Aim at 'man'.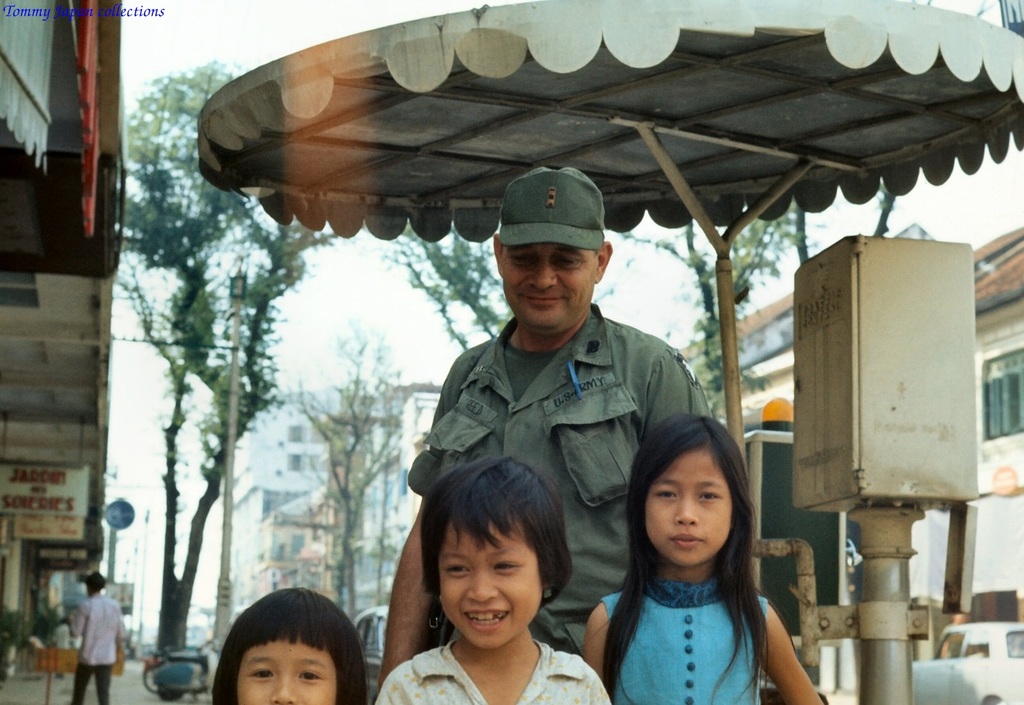
Aimed at (x1=371, y1=166, x2=712, y2=704).
